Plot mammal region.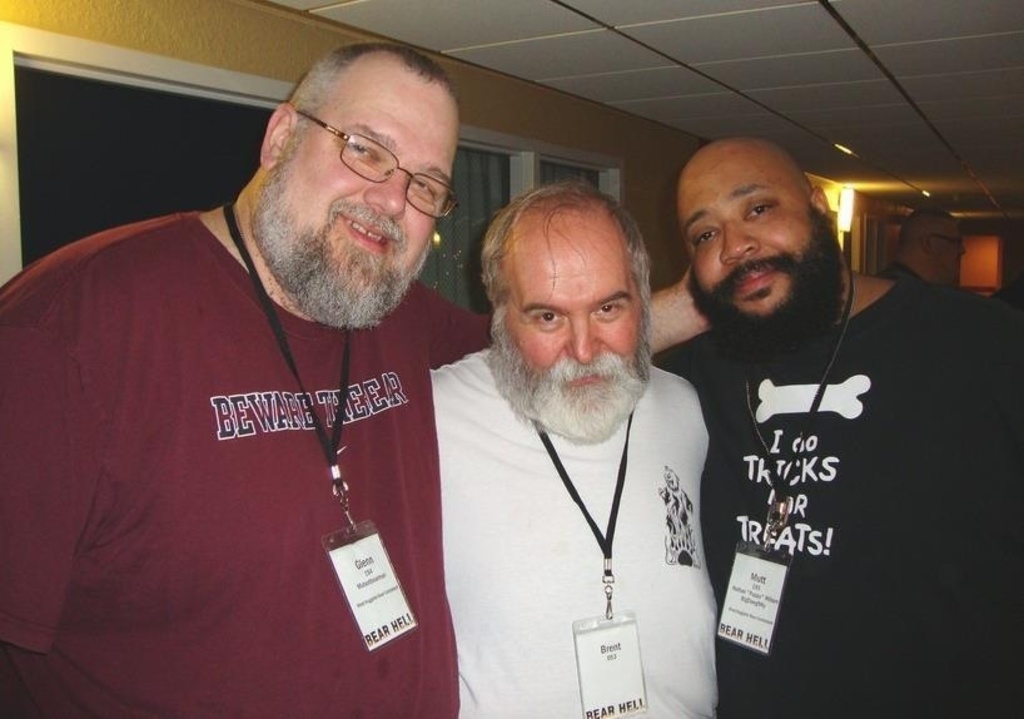
Plotted at 0, 40, 724, 718.
